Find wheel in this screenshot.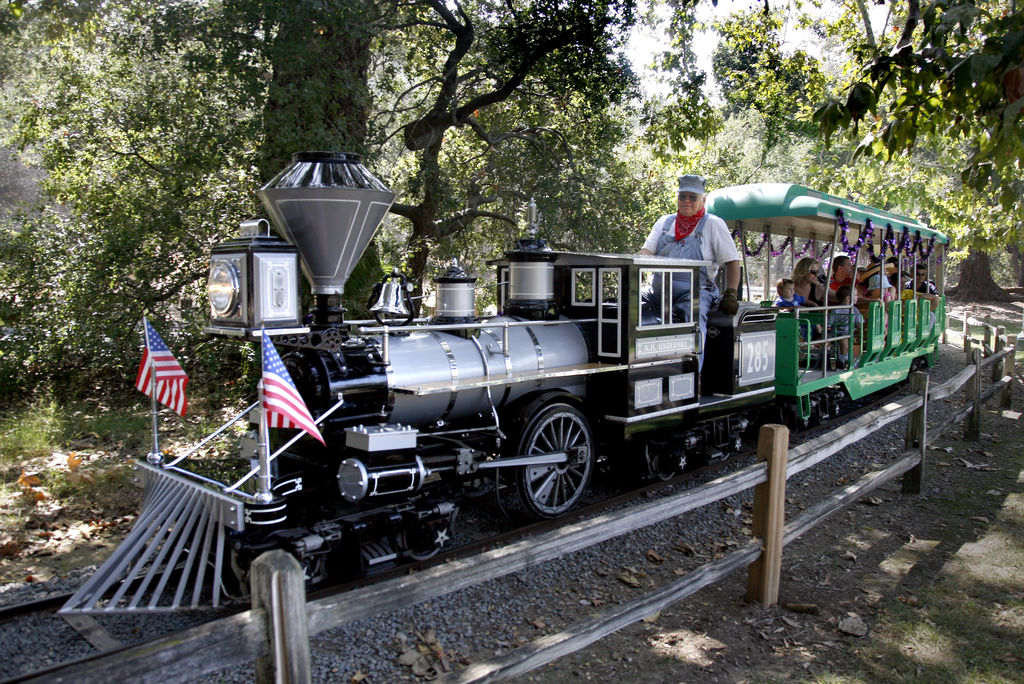
The bounding box for wheel is <box>636,434,689,480</box>.
